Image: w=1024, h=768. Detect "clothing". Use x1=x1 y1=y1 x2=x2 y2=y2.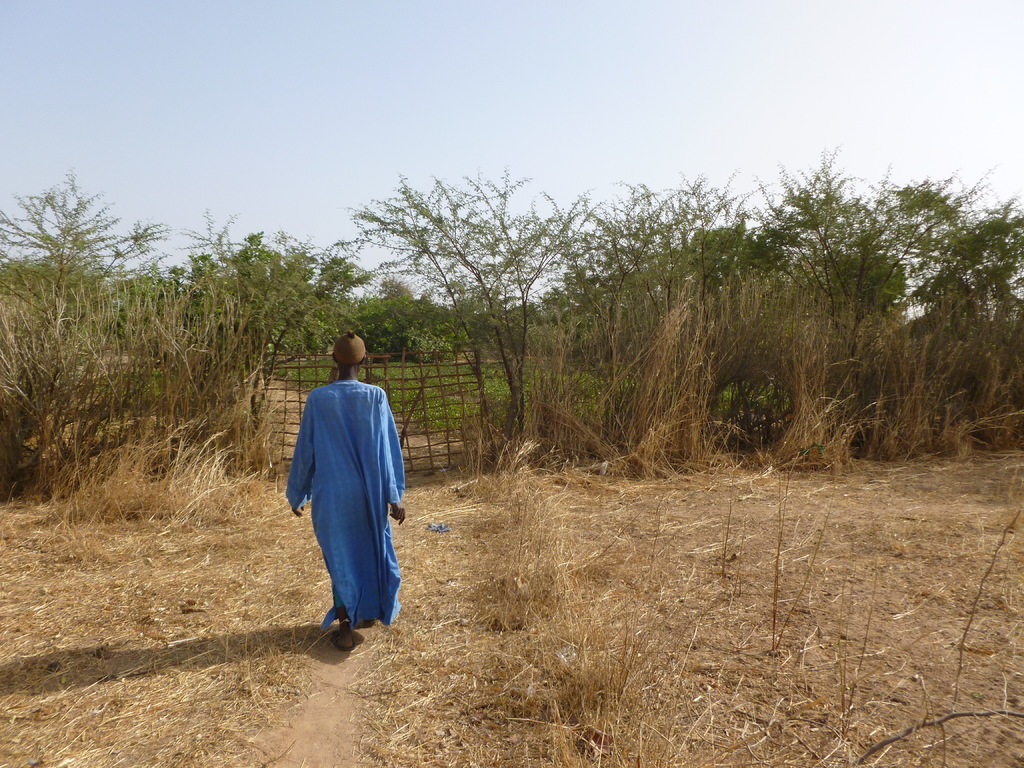
x1=280 y1=376 x2=410 y2=623.
